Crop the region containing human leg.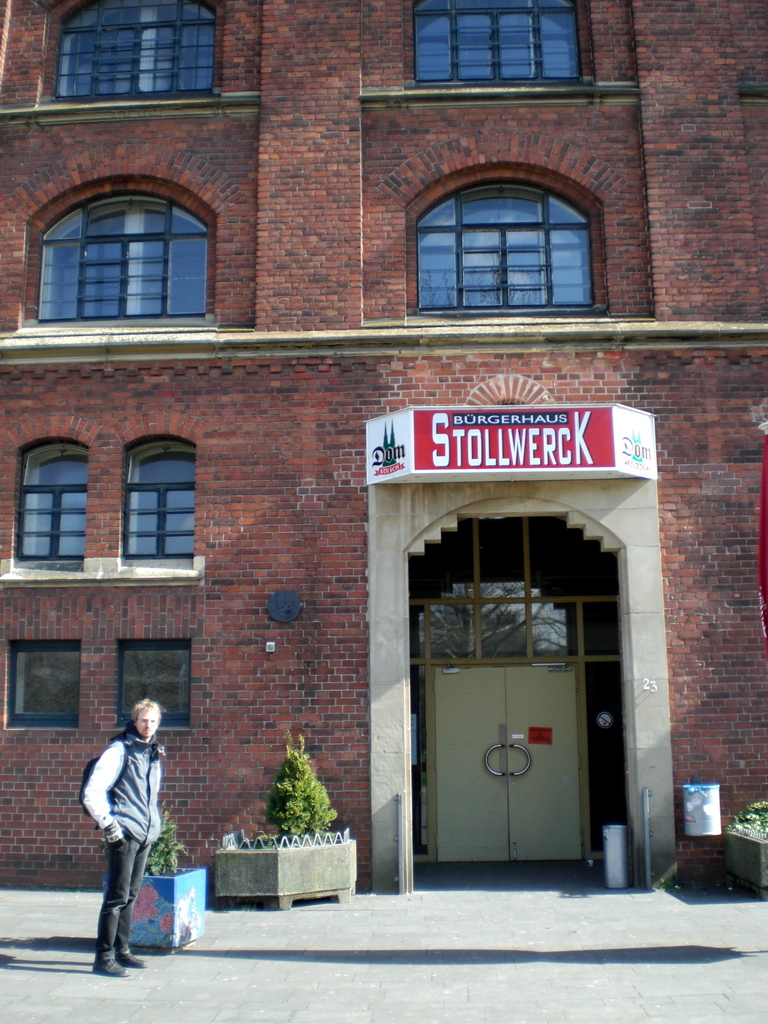
Crop region: bbox=(93, 817, 145, 982).
